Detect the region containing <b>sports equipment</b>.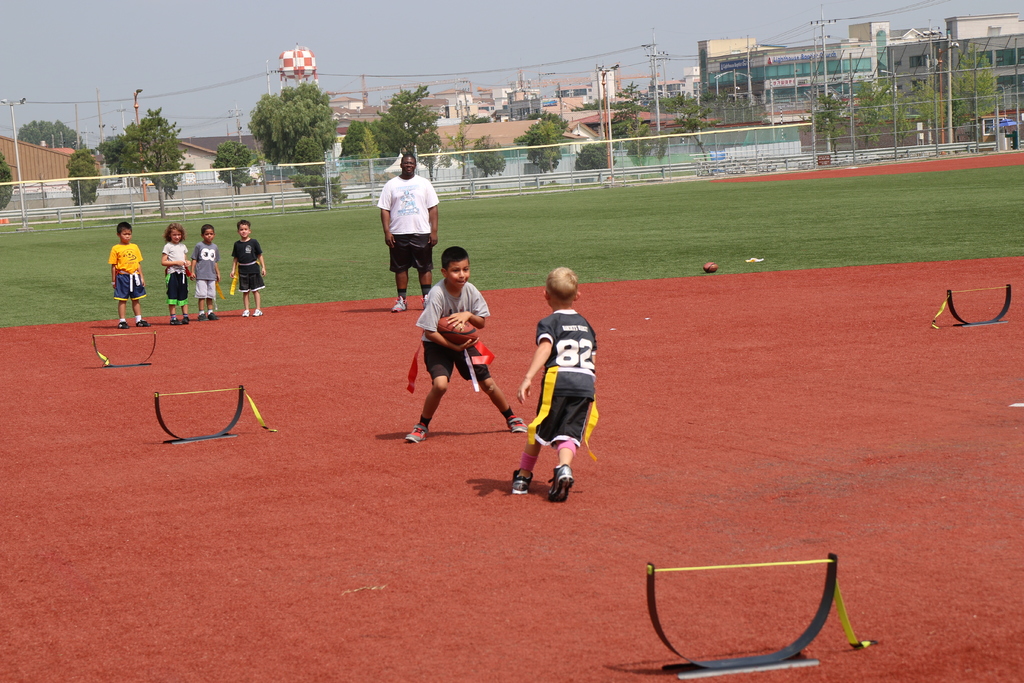
(929,285,1011,327).
